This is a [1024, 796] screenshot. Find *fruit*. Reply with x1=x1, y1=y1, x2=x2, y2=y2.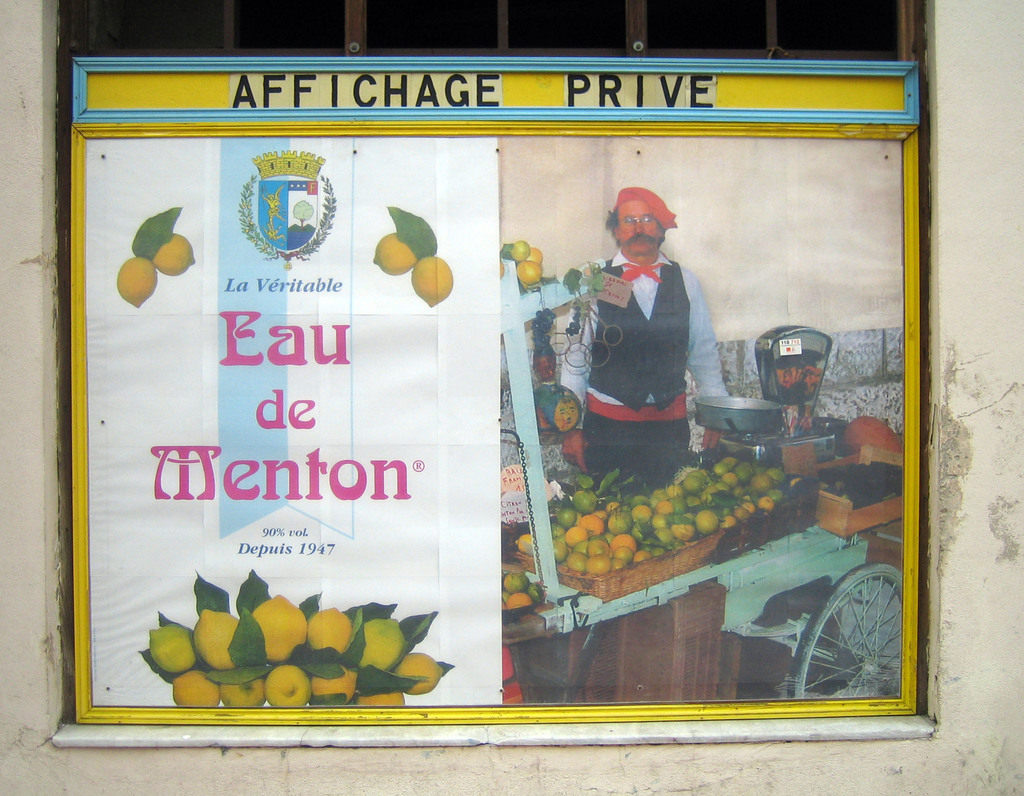
x1=301, y1=658, x2=357, y2=699.
